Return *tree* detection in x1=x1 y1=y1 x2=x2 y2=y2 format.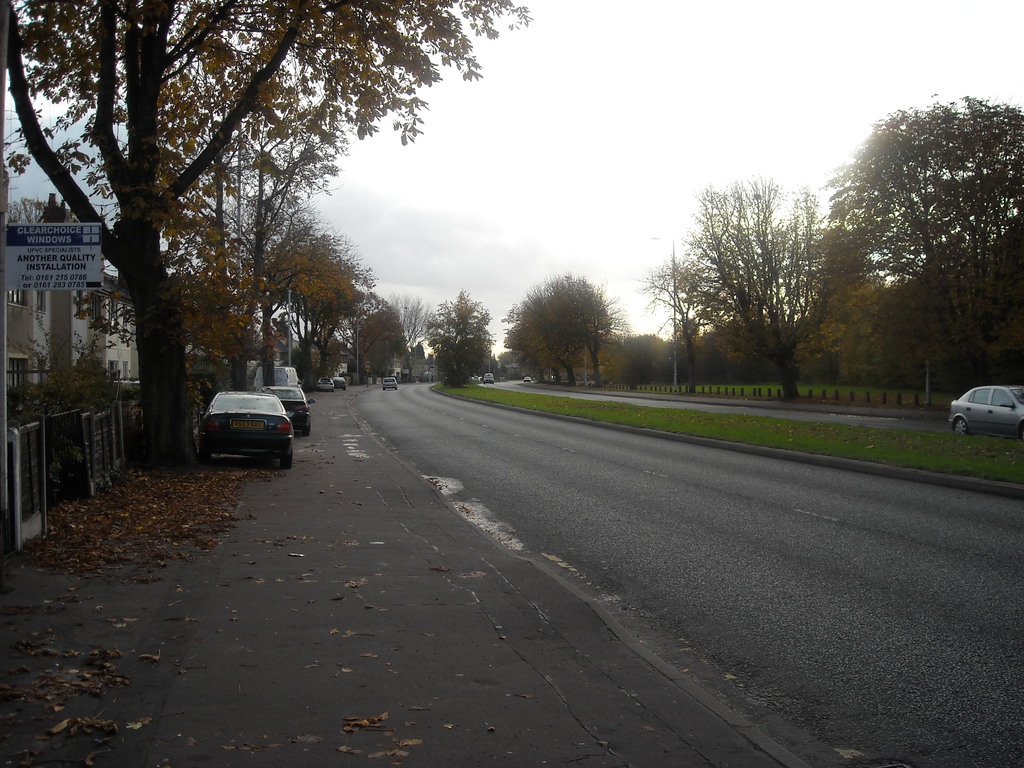
x1=210 y1=182 x2=321 y2=386.
